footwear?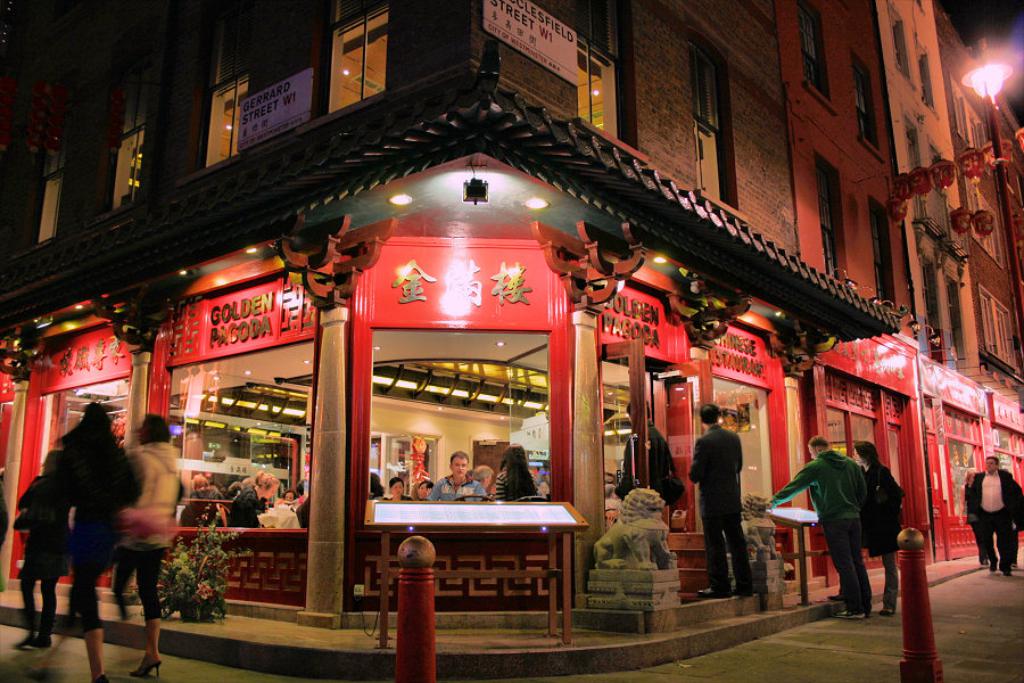
<region>1002, 568, 1014, 576</region>
